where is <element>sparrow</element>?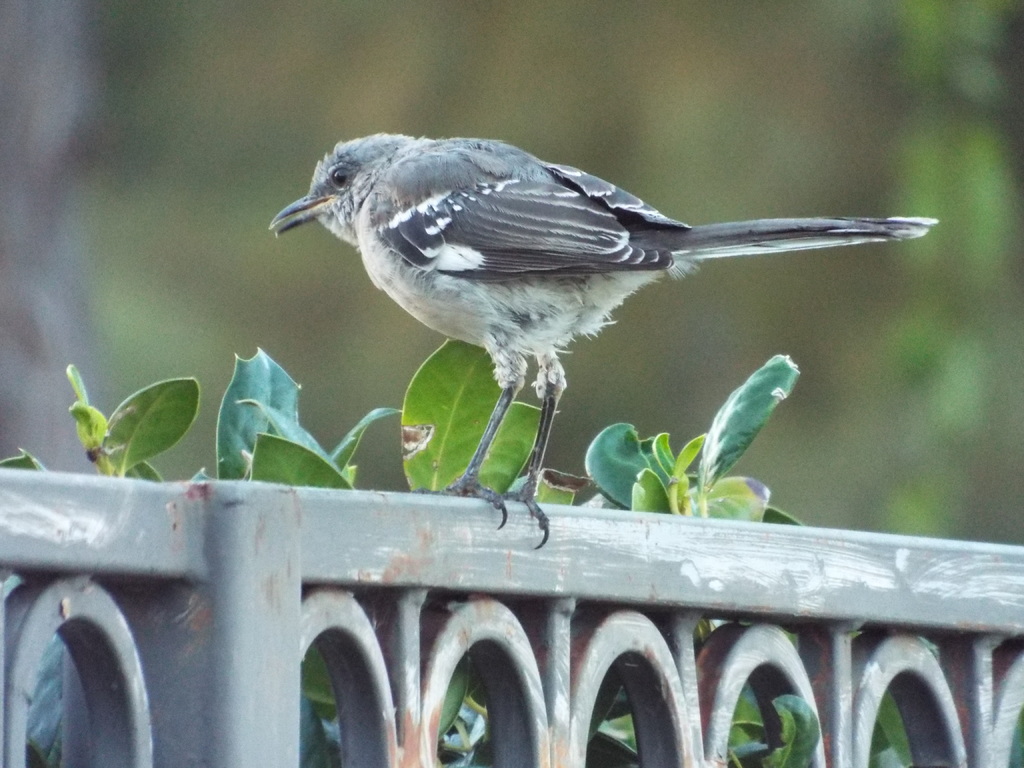
pyautogui.locateOnScreen(270, 131, 943, 543).
